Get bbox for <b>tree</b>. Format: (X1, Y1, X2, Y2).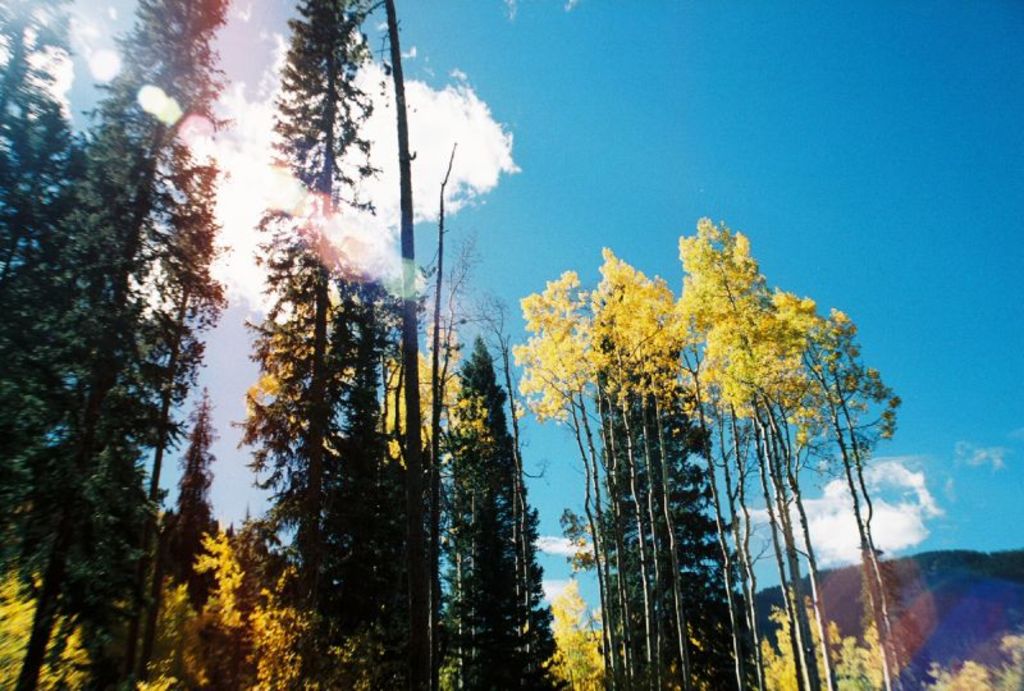
(230, 0, 381, 580).
